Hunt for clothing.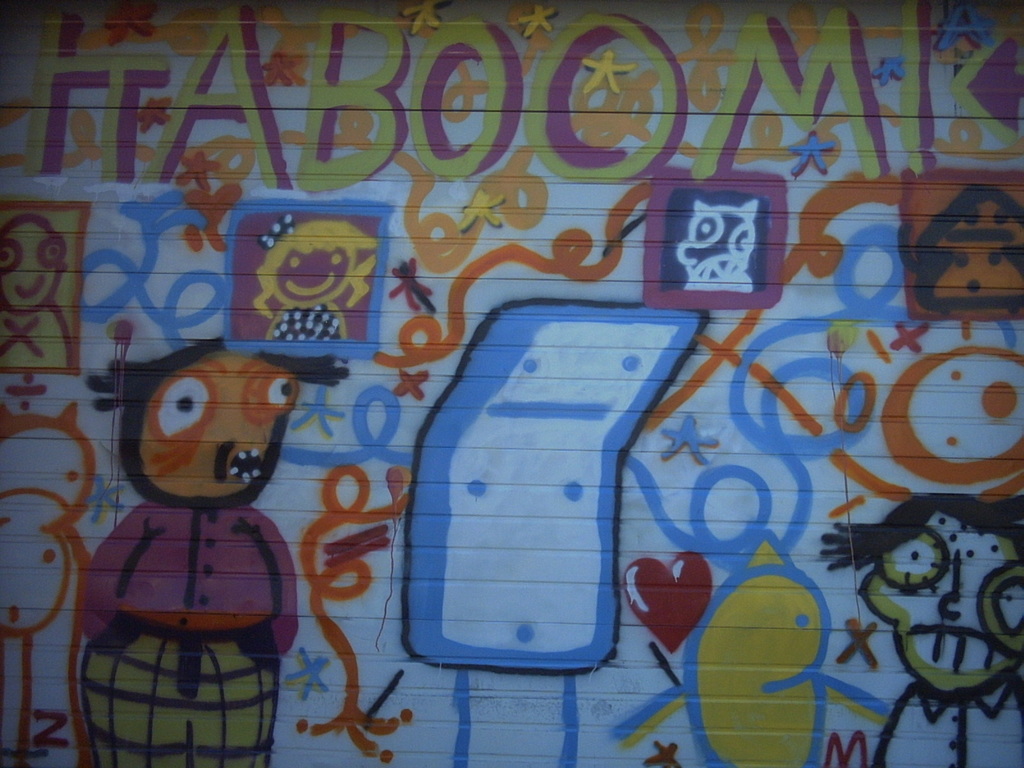
Hunted down at <region>86, 499, 305, 767</region>.
